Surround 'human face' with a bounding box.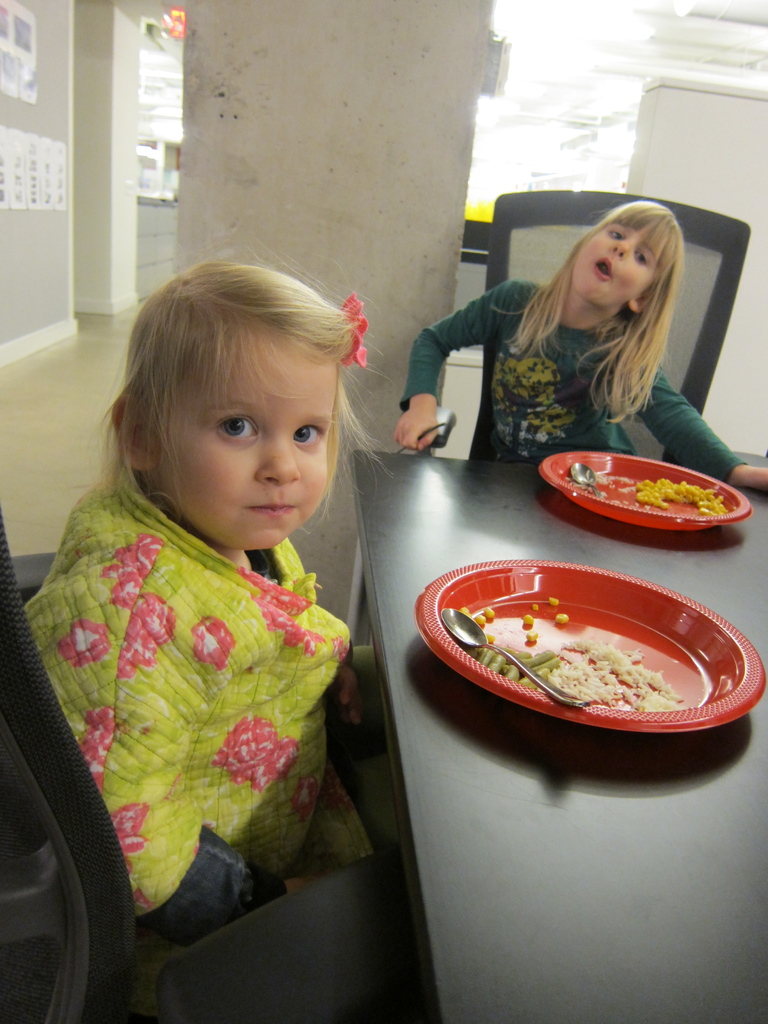
l=574, t=223, r=660, b=308.
